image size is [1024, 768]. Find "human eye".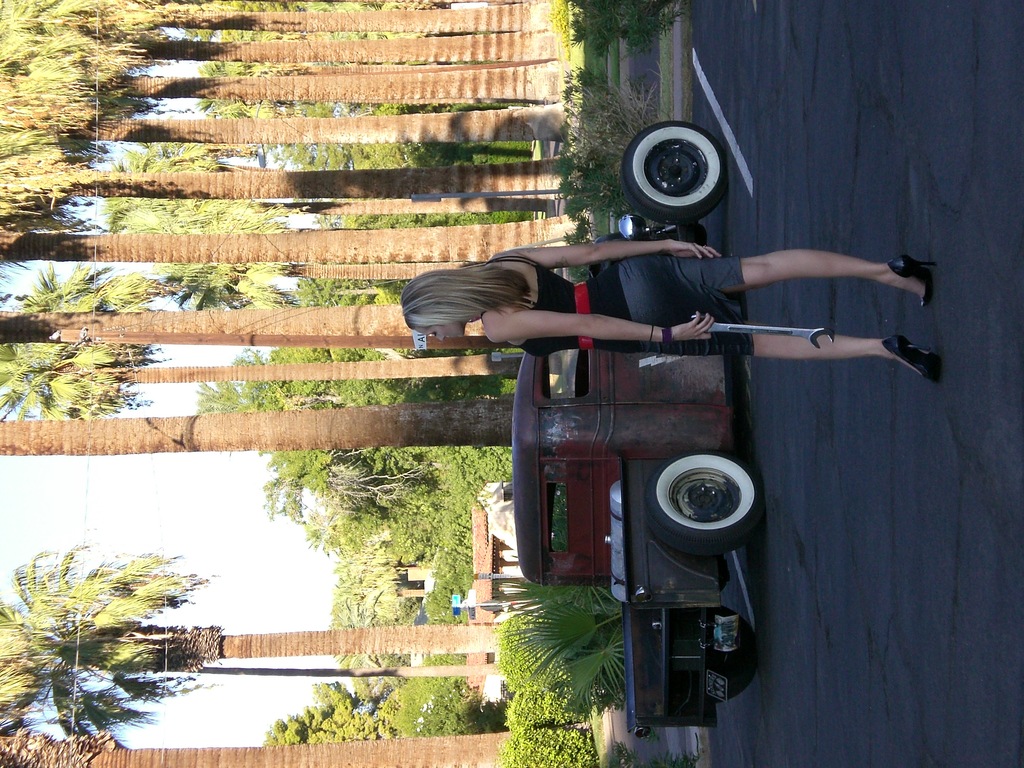
select_region(428, 328, 437, 340).
